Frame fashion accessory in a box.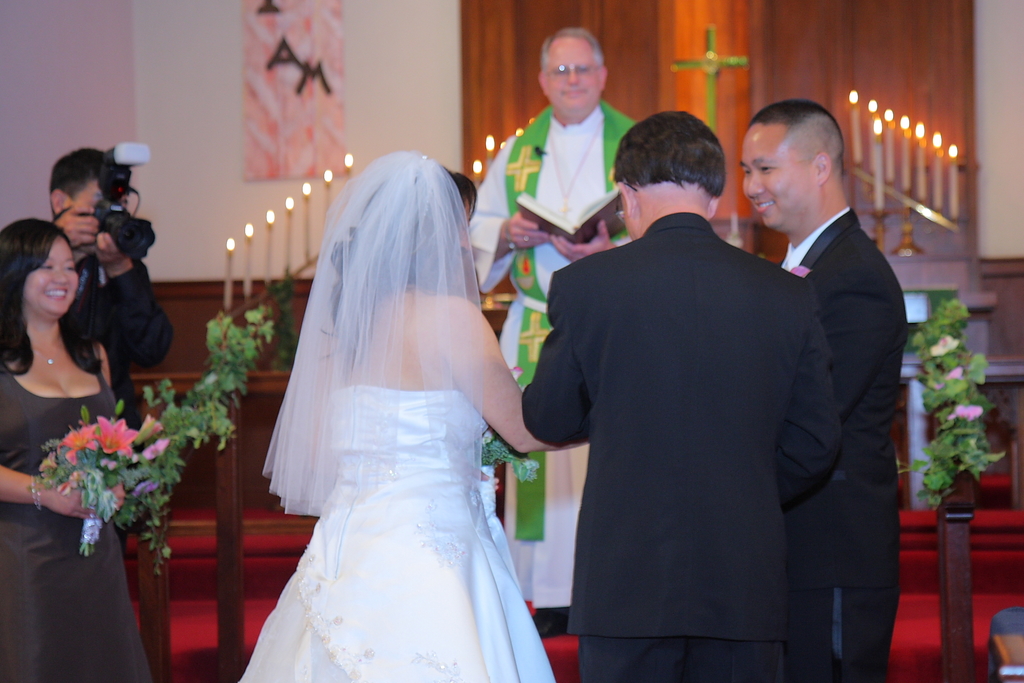
crop(259, 152, 484, 532).
